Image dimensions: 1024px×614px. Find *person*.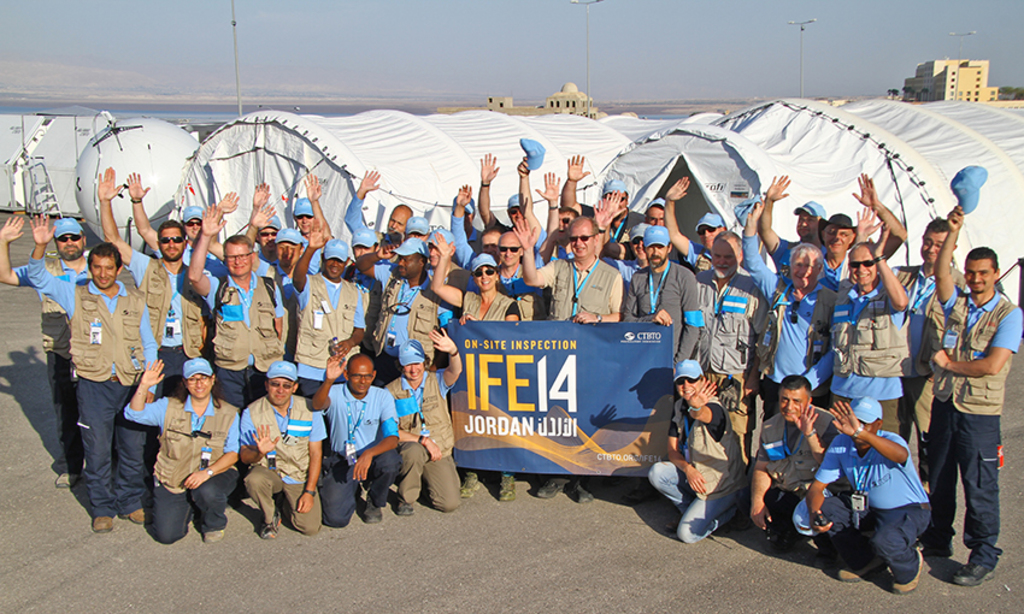
(x1=49, y1=228, x2=146, y2=539).
